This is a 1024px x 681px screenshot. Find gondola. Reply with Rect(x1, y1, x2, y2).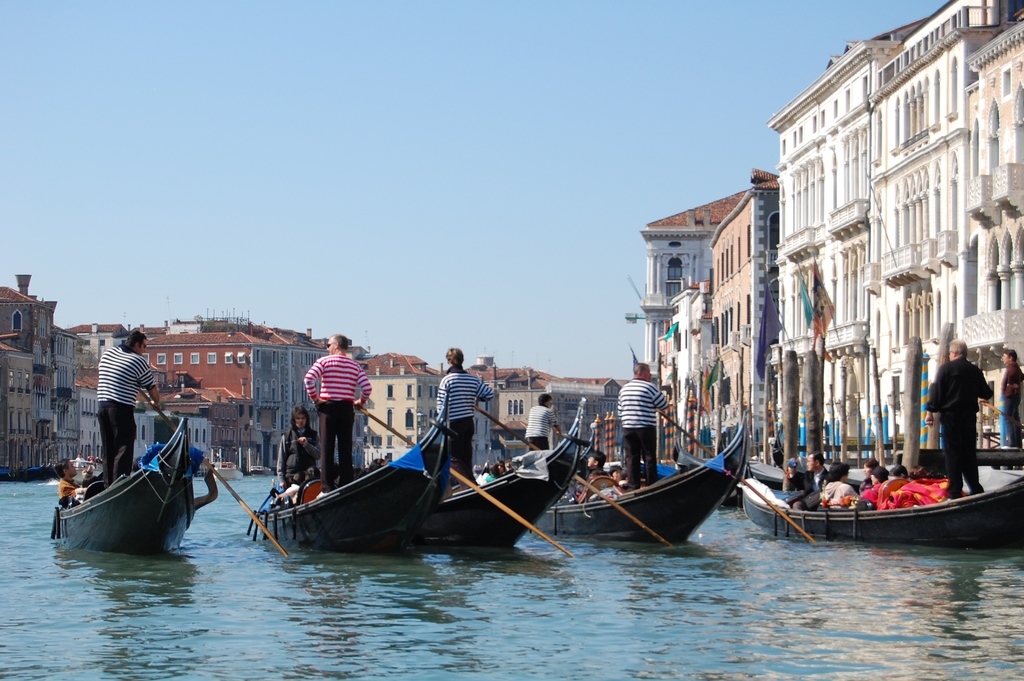
Rect(244, 393, 449, 559).
